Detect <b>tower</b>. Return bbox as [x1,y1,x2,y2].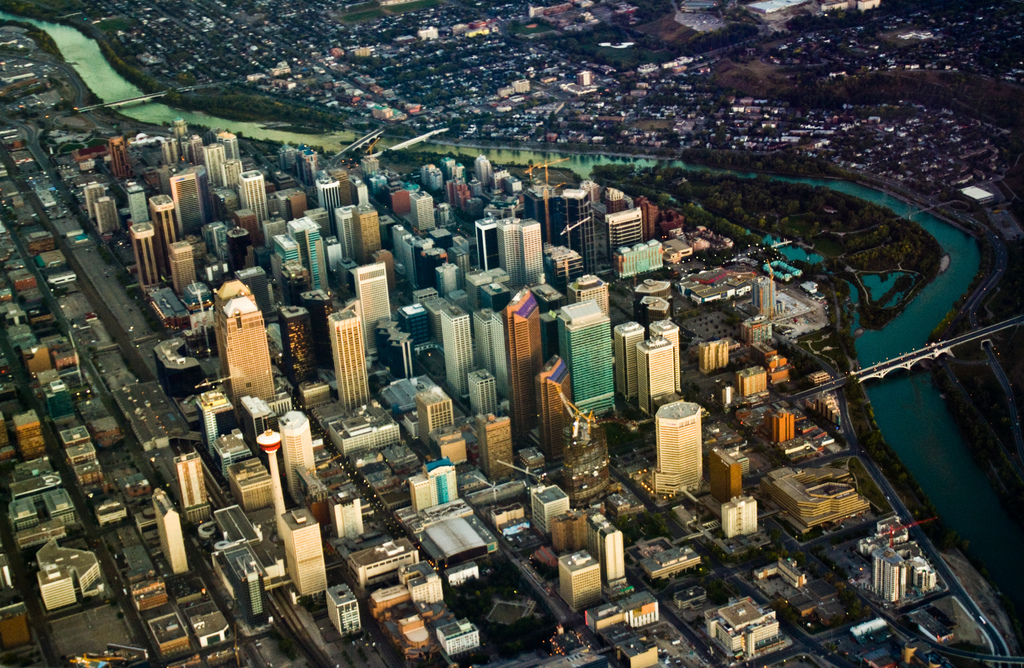
[198,148,219,203].
